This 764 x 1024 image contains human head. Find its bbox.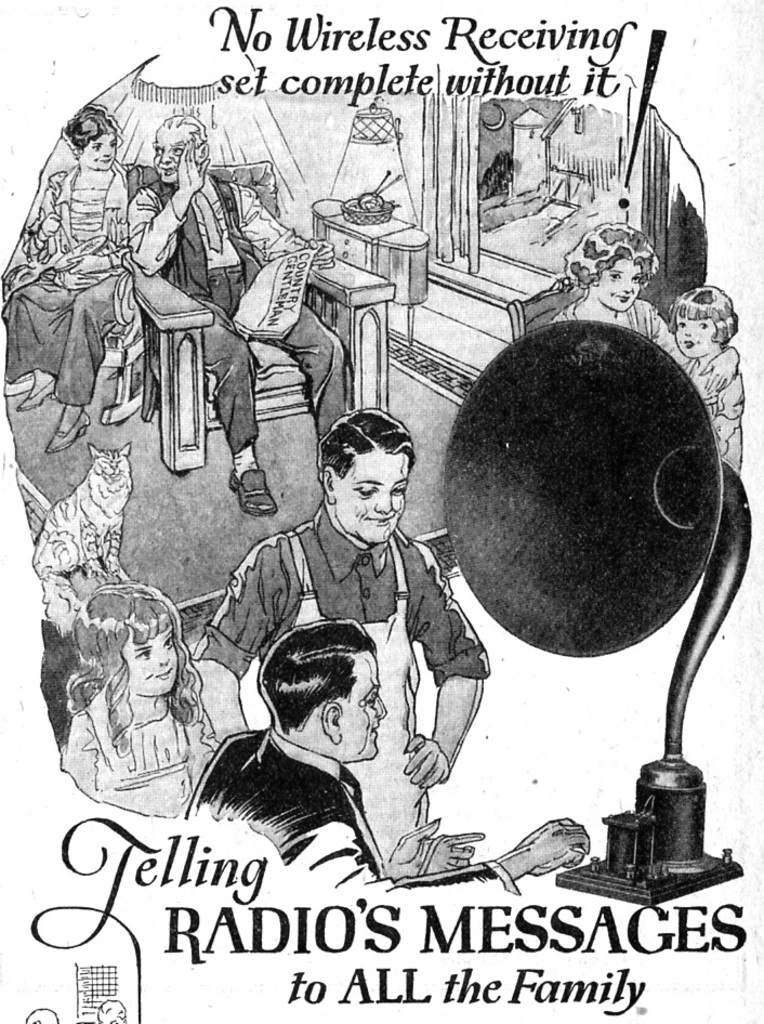
Rect(663, 285, 735, 357).
